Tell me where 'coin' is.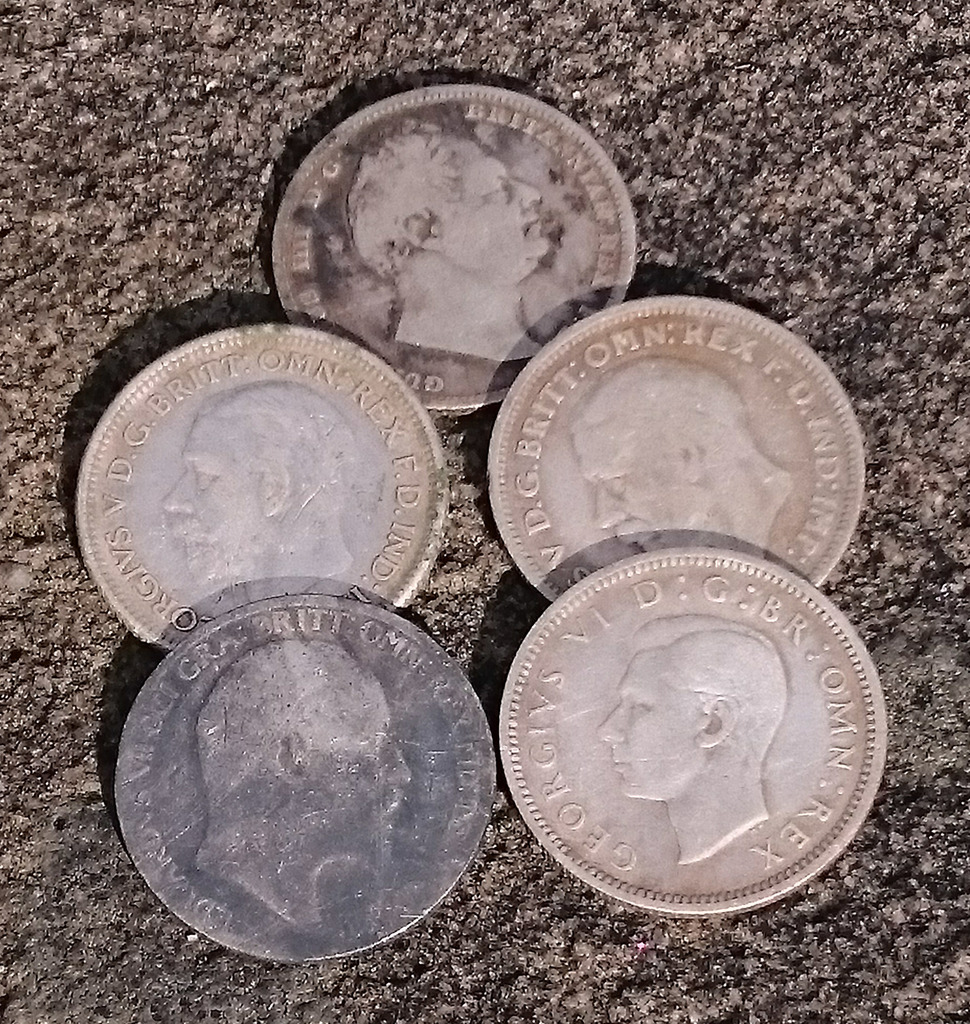
'coin' is at 271:78:645:410.
